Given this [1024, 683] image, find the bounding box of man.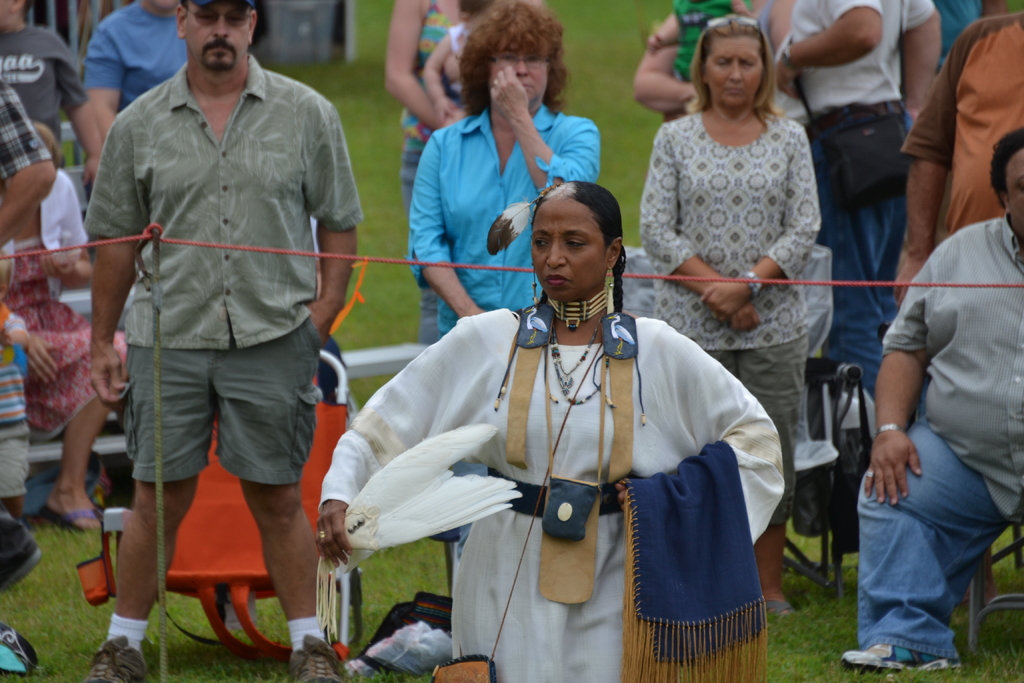
844:119:1023:681.
